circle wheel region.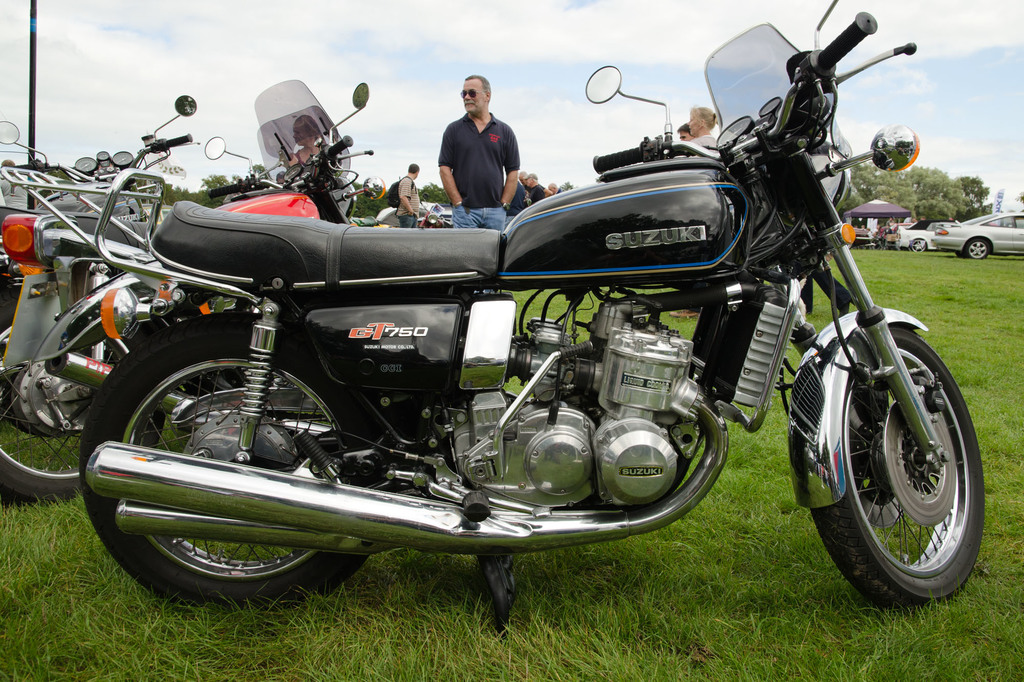
Region: [910, 241, 921, 250].
